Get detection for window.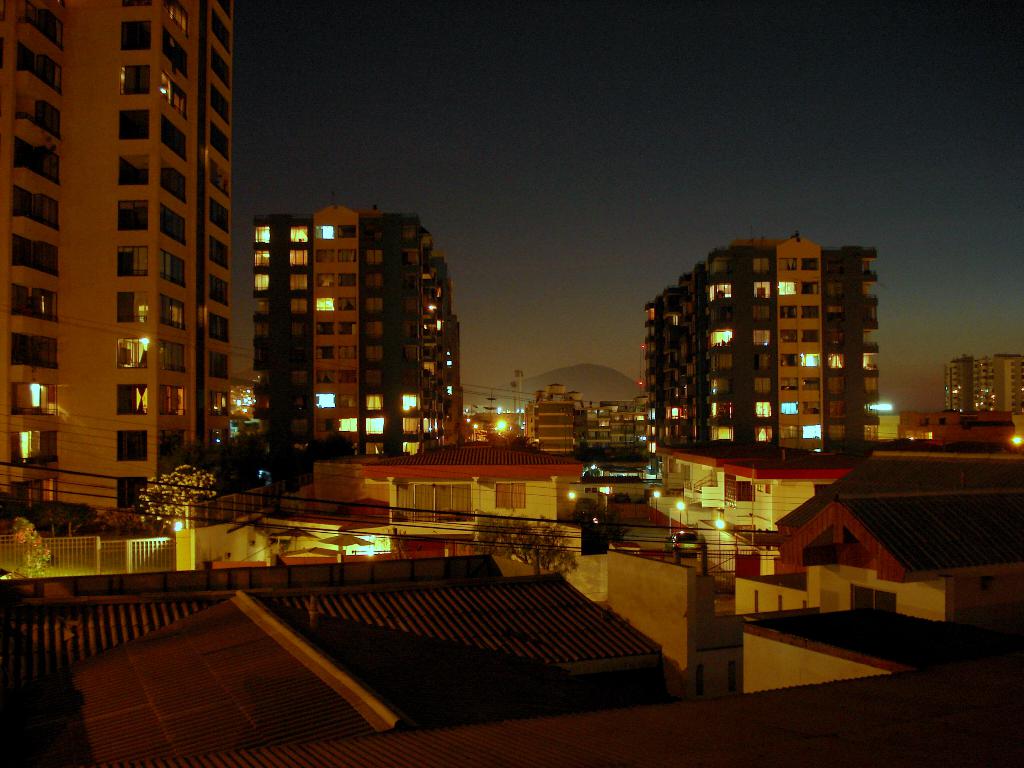
Detection: bbox=[117, 477, 149, 505].
